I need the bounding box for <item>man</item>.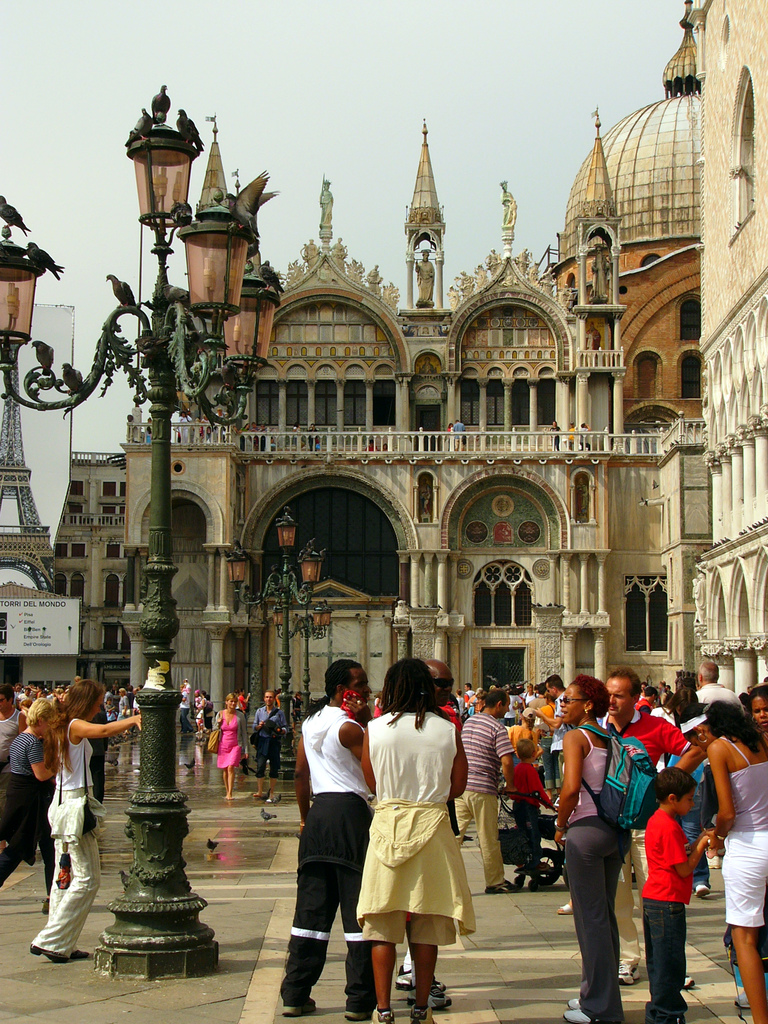
Here it is: crop(289, 674, 377, 994).
